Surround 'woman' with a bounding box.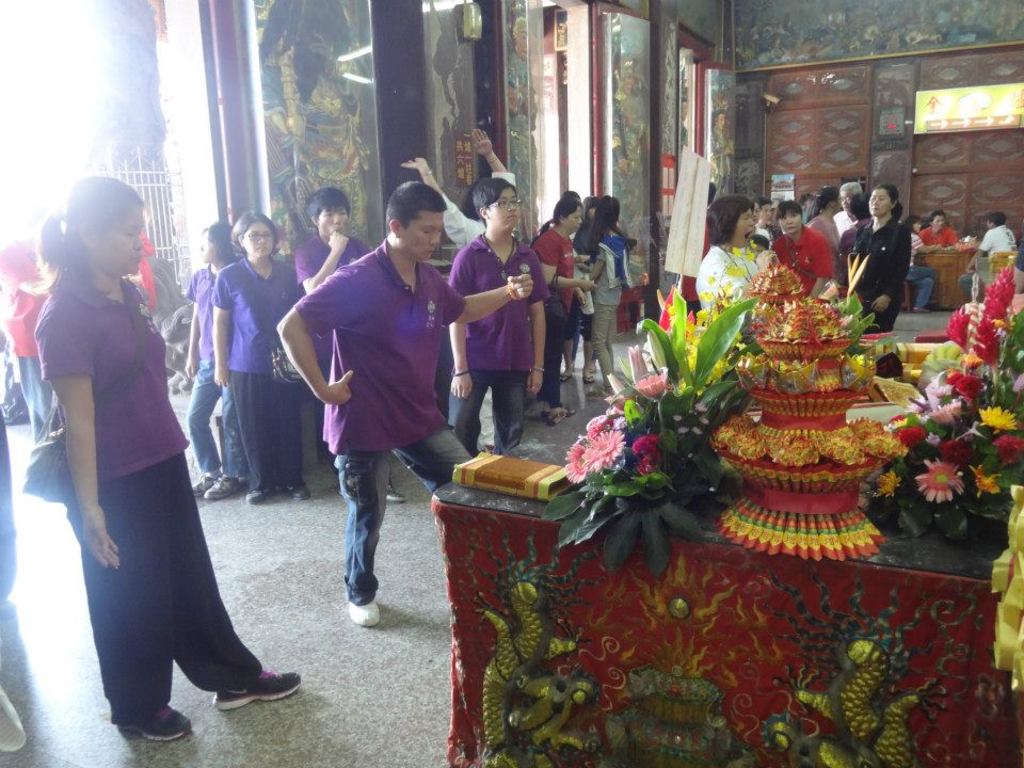
(x1=180, y1=221, x2=241, y2=493).
